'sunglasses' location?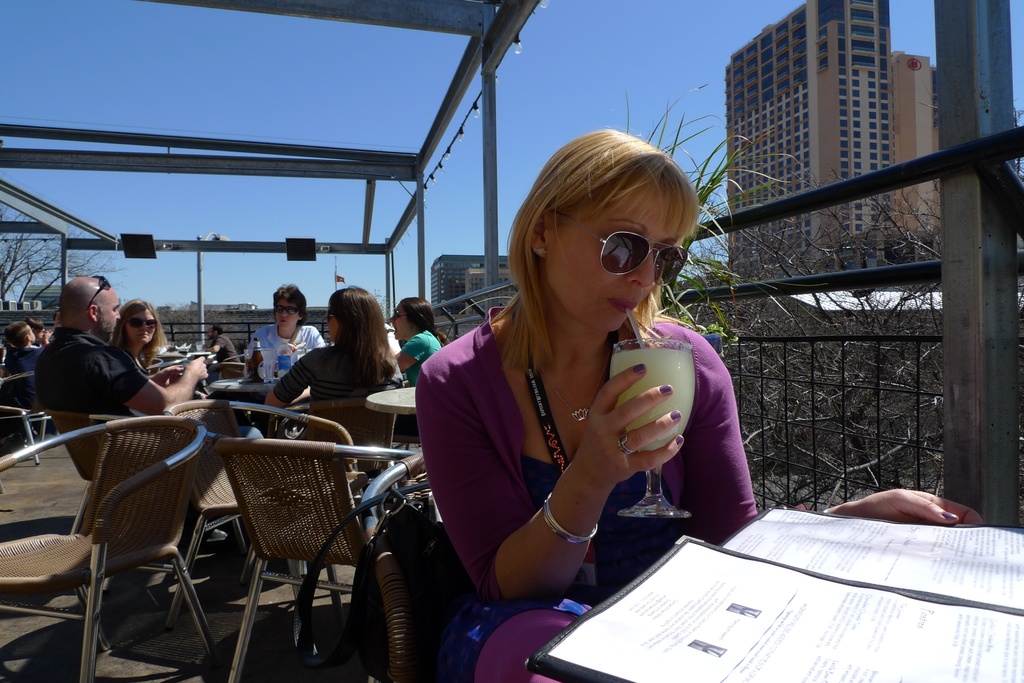
(left=394, top=310, right=405, bottom=319)
